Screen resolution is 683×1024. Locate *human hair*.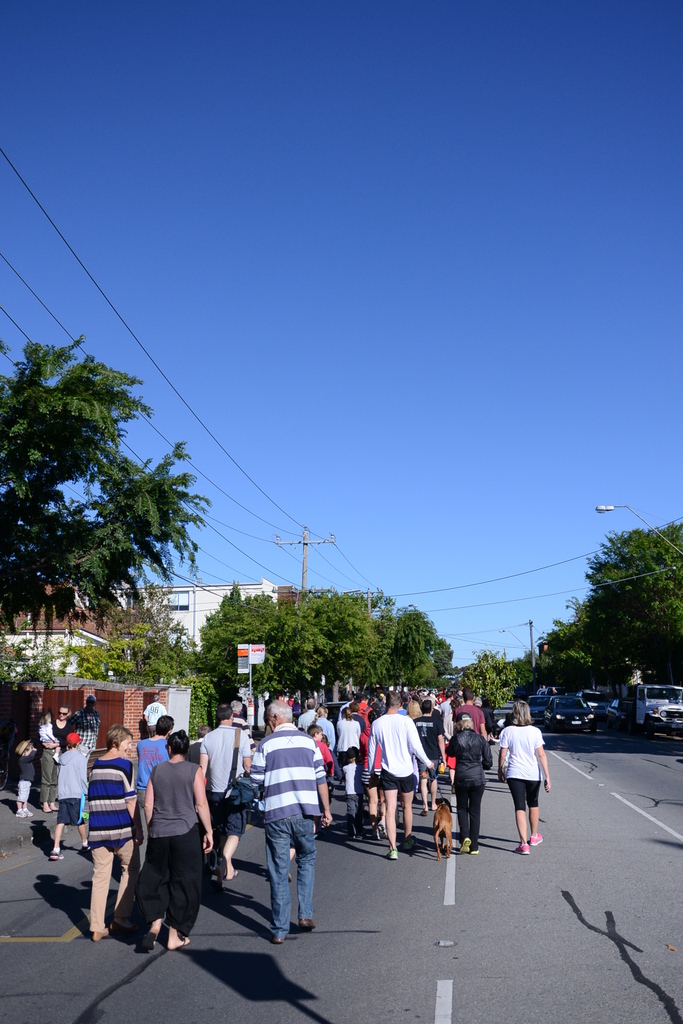
crop(456, 717, 476, 731).
